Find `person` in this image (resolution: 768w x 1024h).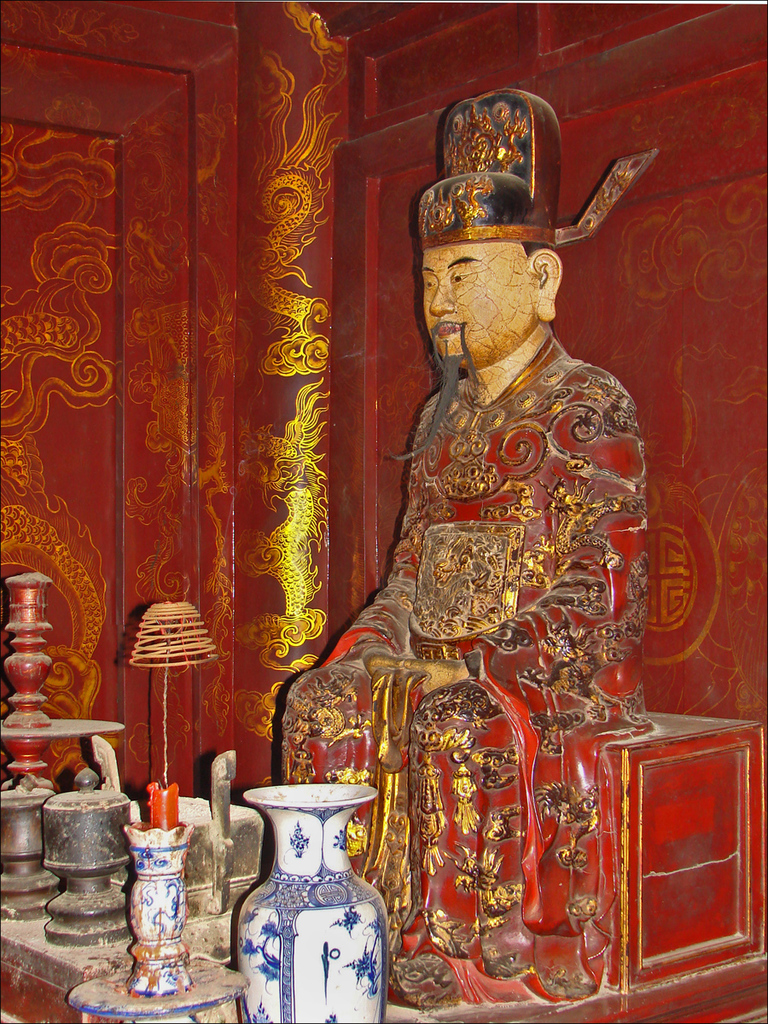
298:124:673:946.
